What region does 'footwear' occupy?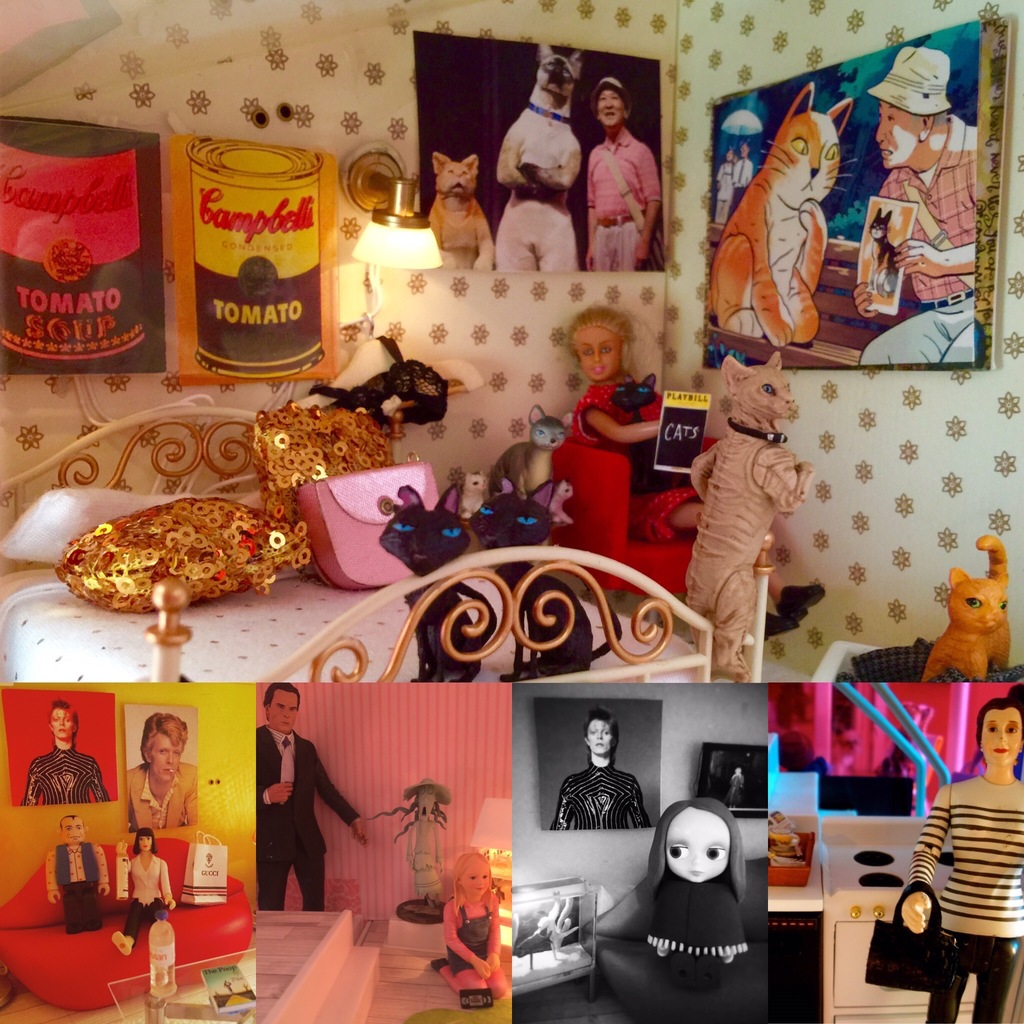
777,586,826,619.
